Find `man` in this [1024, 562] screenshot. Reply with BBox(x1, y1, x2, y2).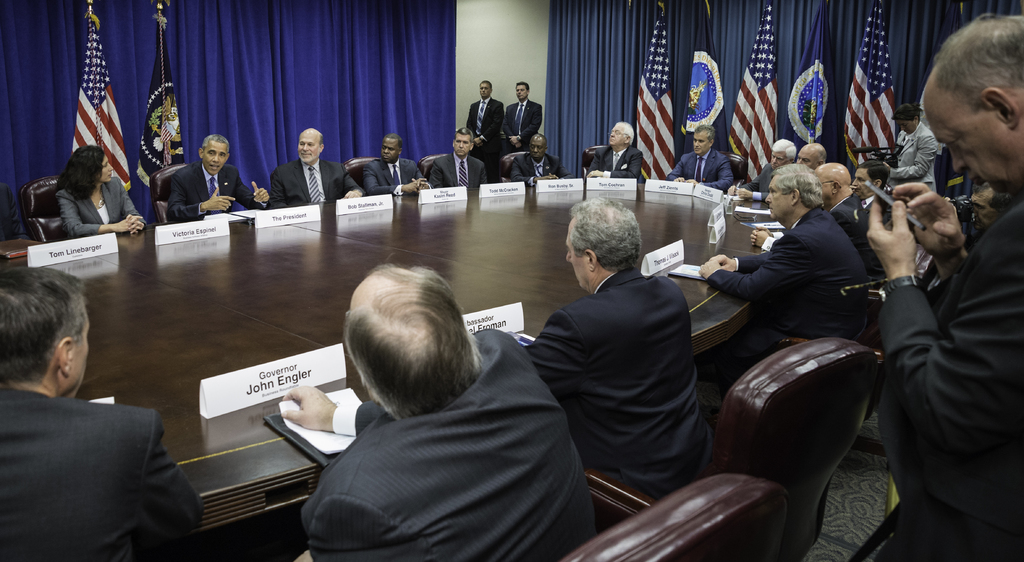
BBox(661, 122, 739, 190).
